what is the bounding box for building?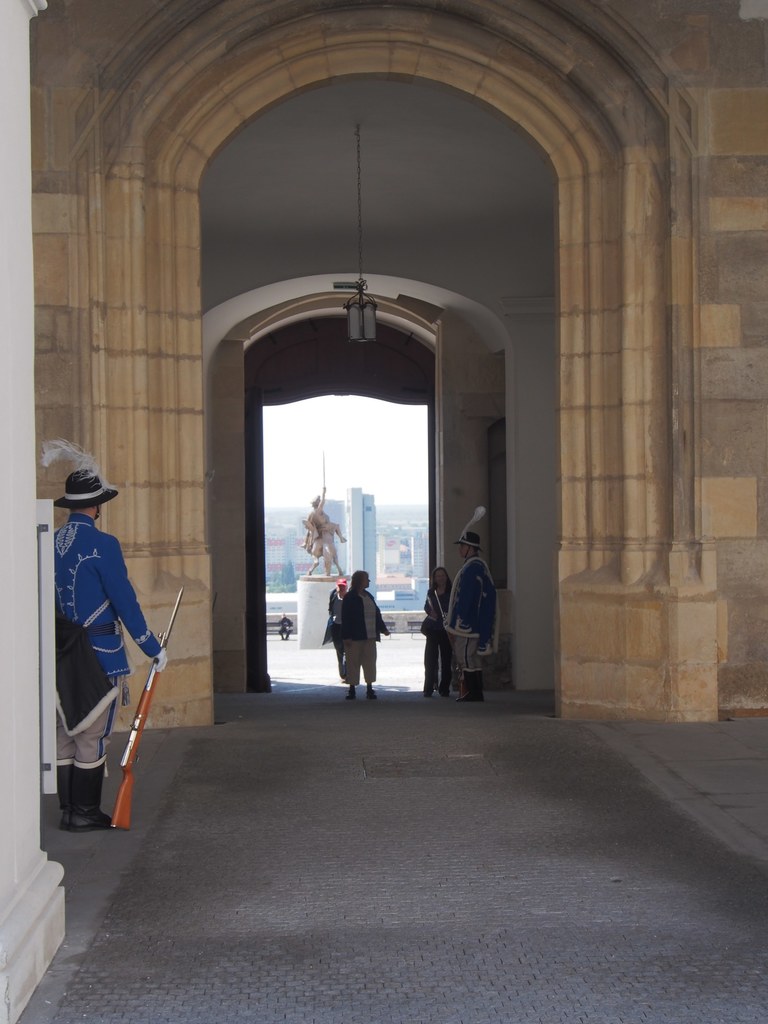
[337, 490, 378, 588].
